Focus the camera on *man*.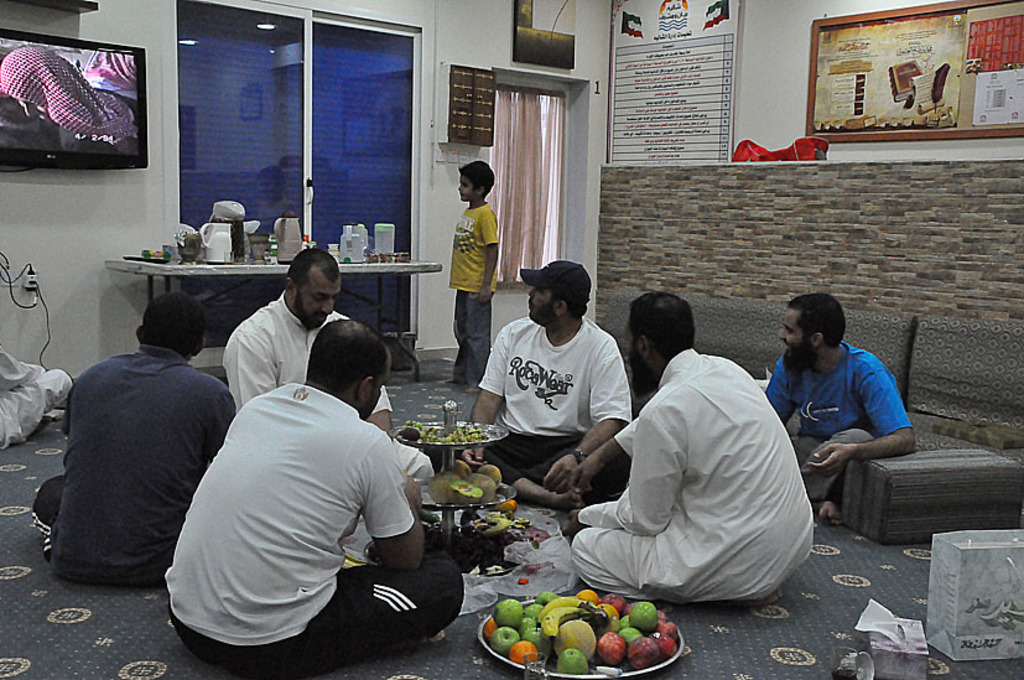
Focus region: [757, 289, 921, 517].
